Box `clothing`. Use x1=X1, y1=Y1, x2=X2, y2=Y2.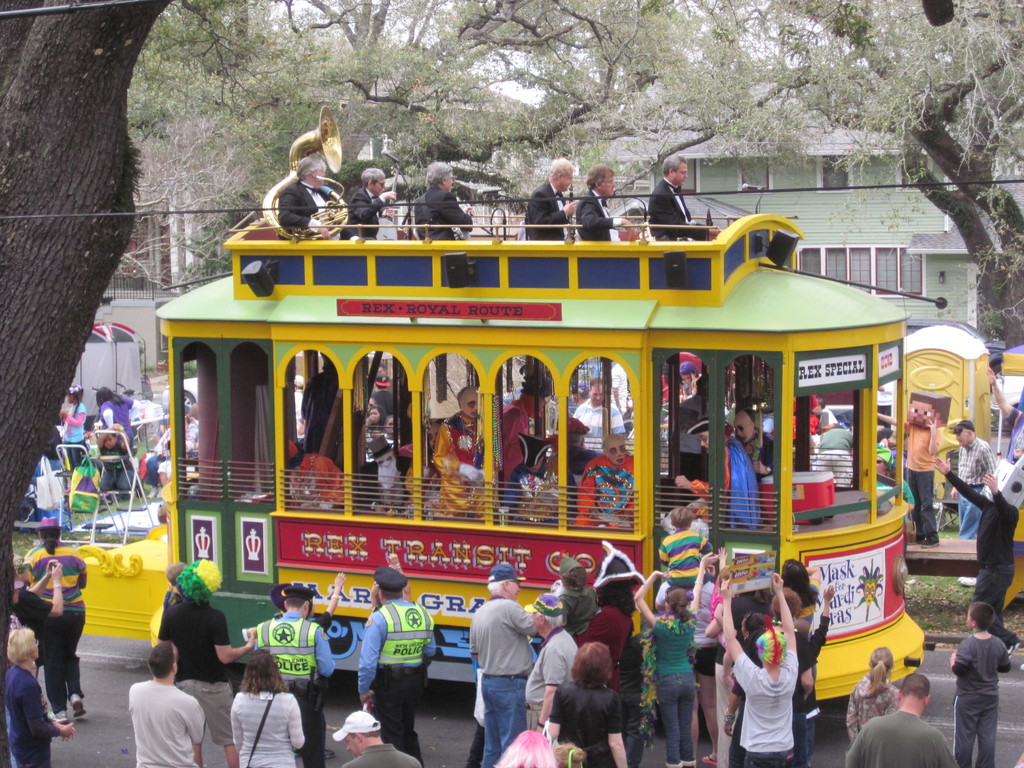
x1=547, y1=675, x2=616, y2=767.
